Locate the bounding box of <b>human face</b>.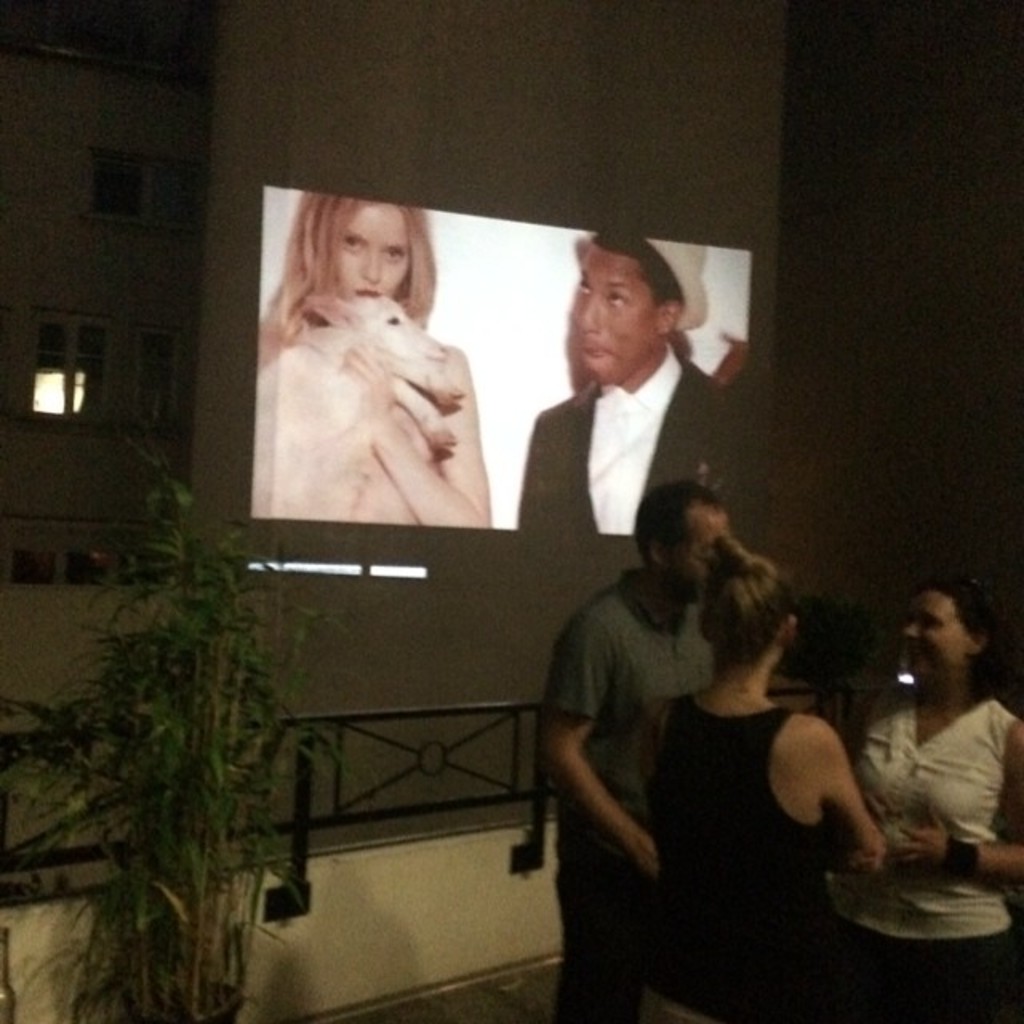
Bounding box: (left=678, top=506, right=730, bottom=587).
